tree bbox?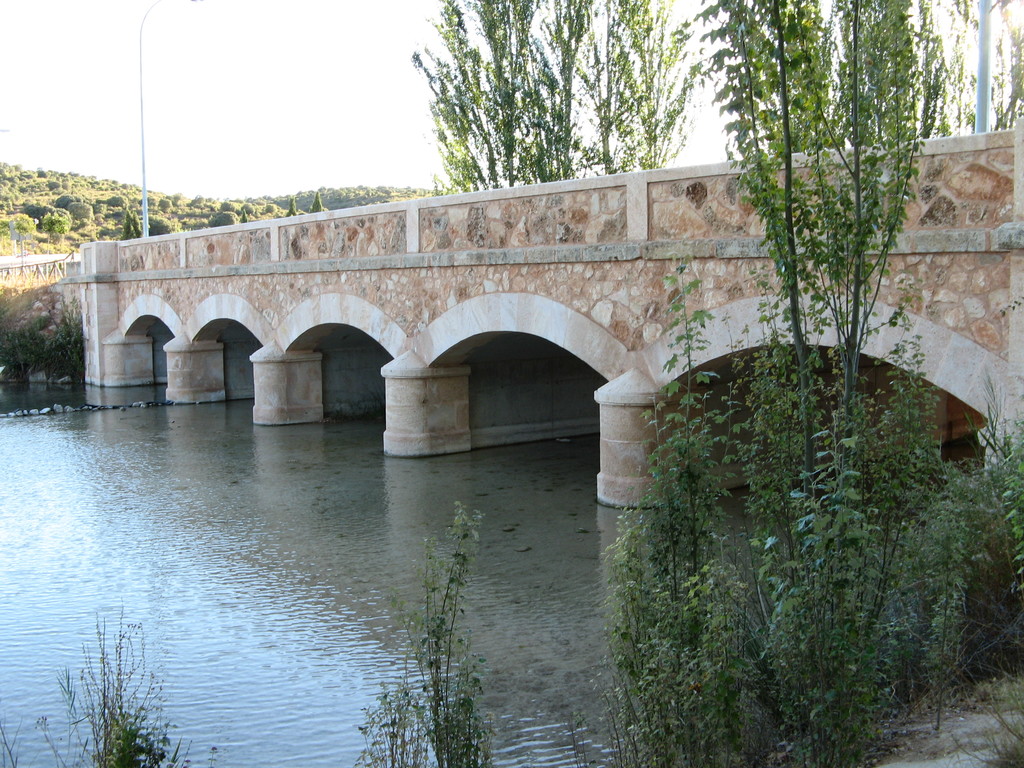
284,198,292,218
